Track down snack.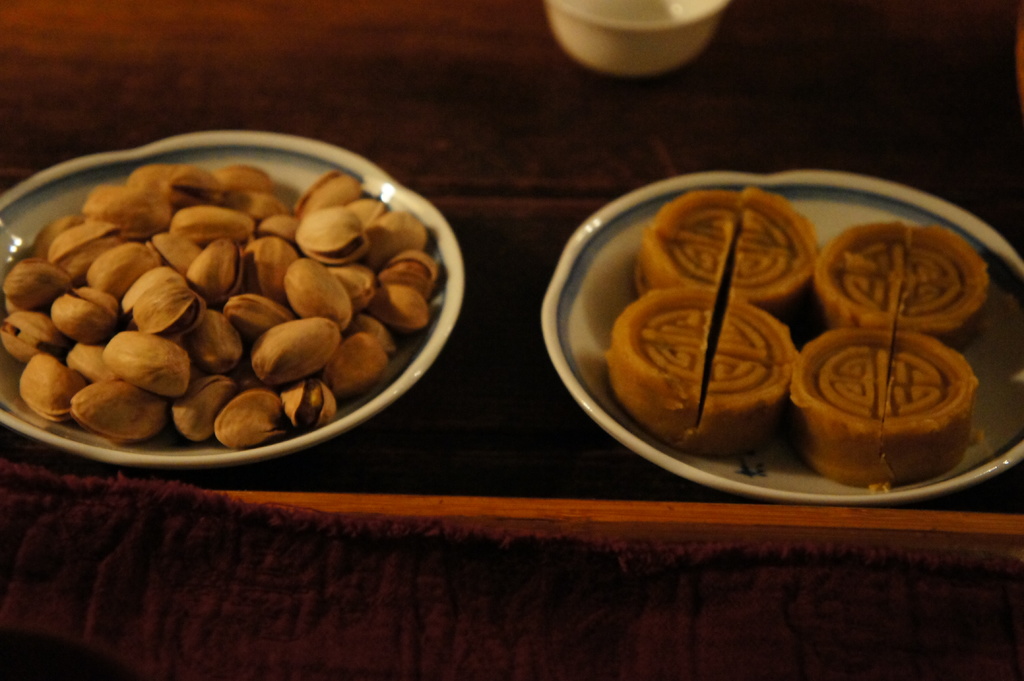
Tracked to bbox=(607, 294, 803, 453).
